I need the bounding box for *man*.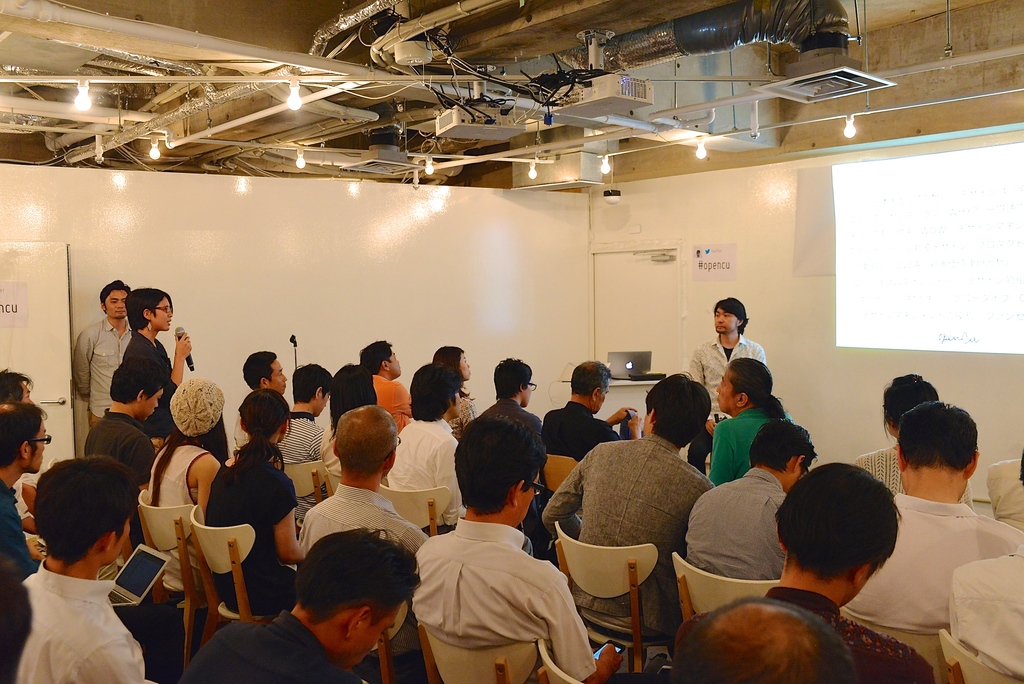
Here it is: {"x1": 671, "y1": 594, "x2": 856, "y2": 683}.
